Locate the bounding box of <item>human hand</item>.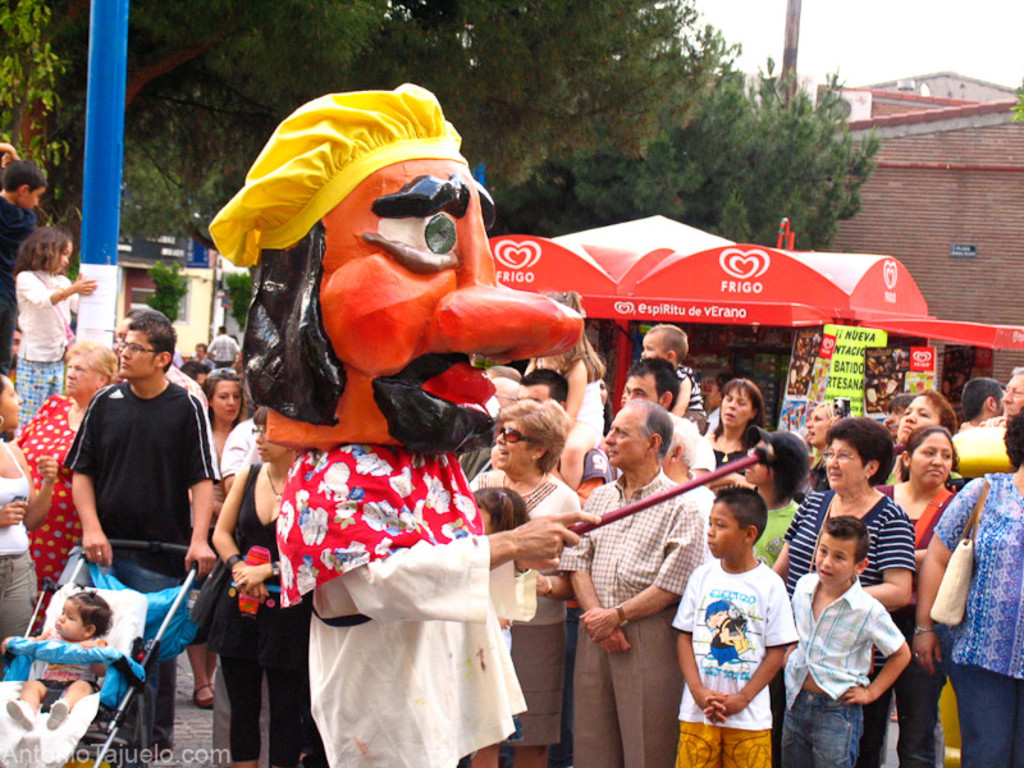
Bounding box: BBox(0, 500, 28, 529).
